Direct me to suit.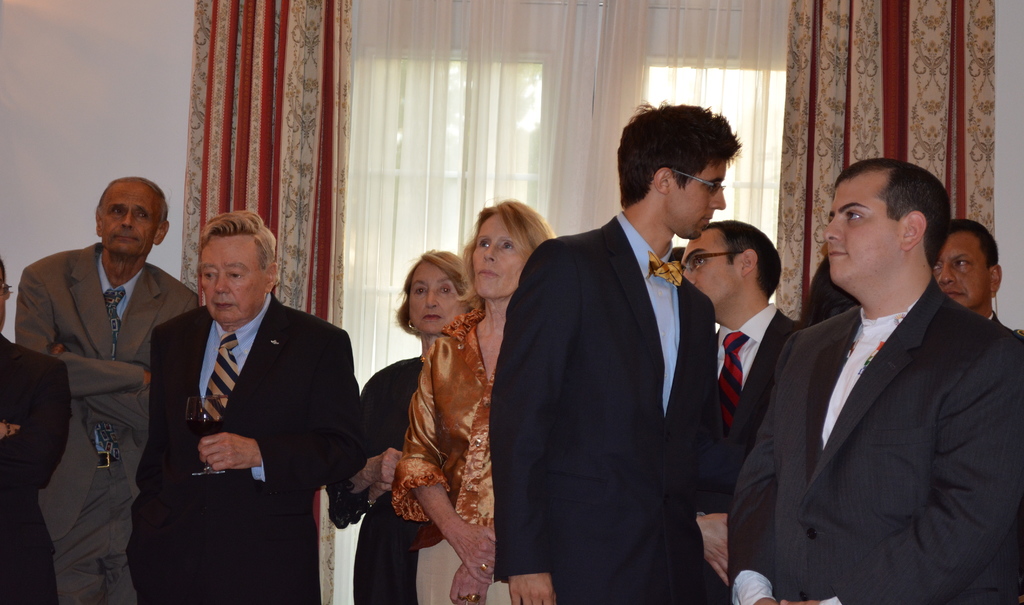
Direction: (x1=0, y1=332, x2=70, y2=604).
